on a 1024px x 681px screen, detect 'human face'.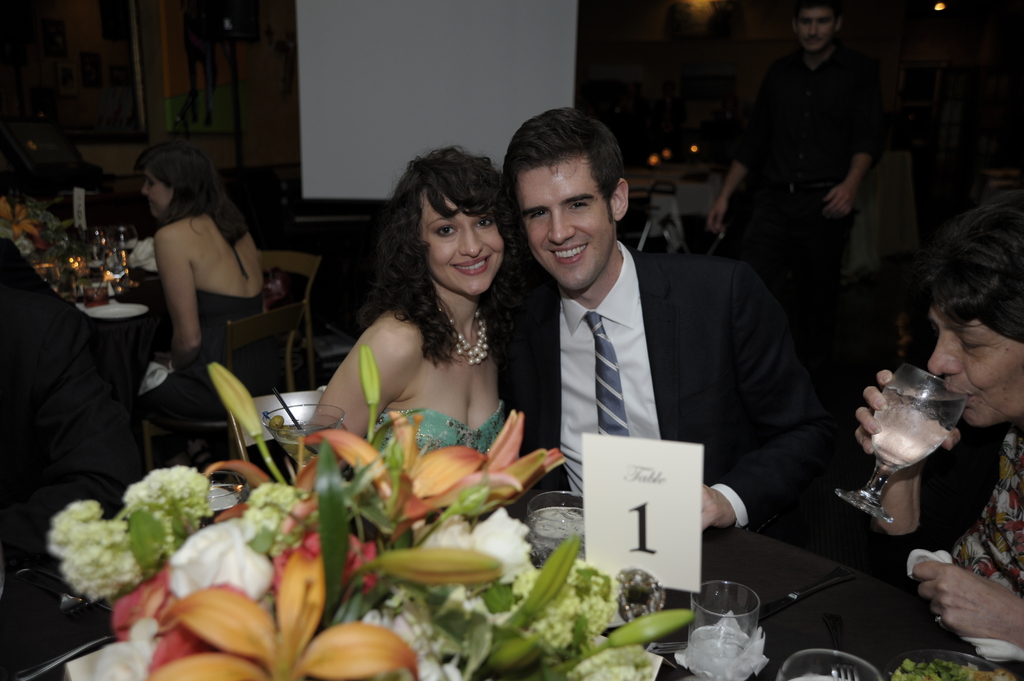
[144,168,177,220].
